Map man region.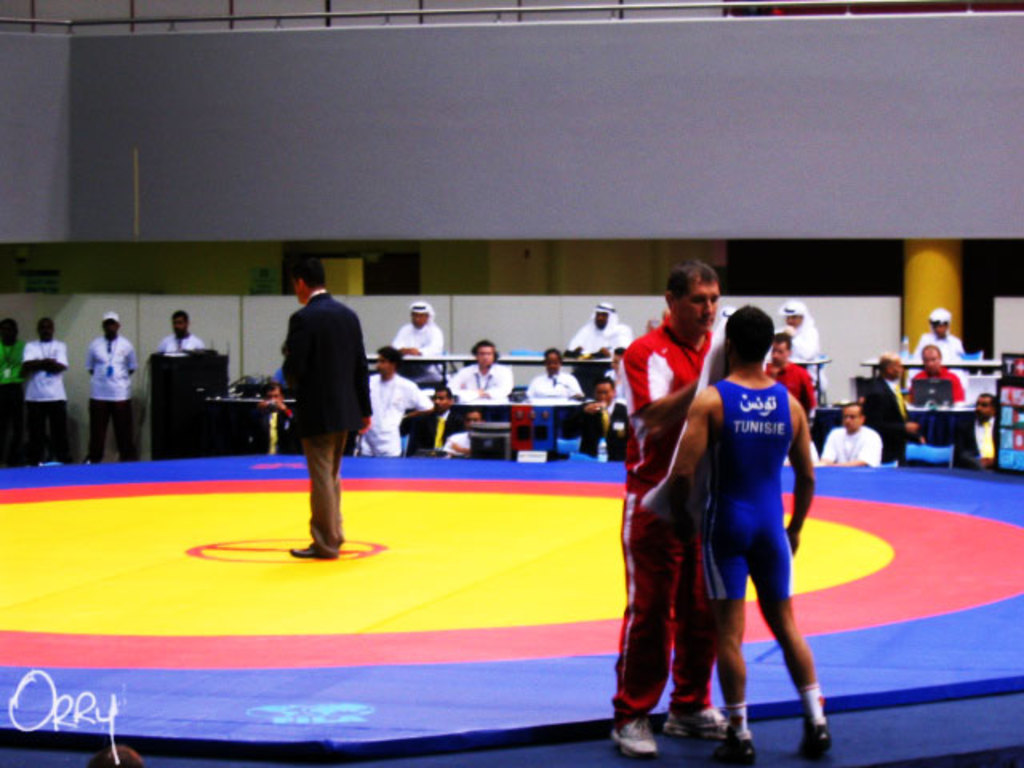
Mapped to bbox=[904, 304, 971, 384].
